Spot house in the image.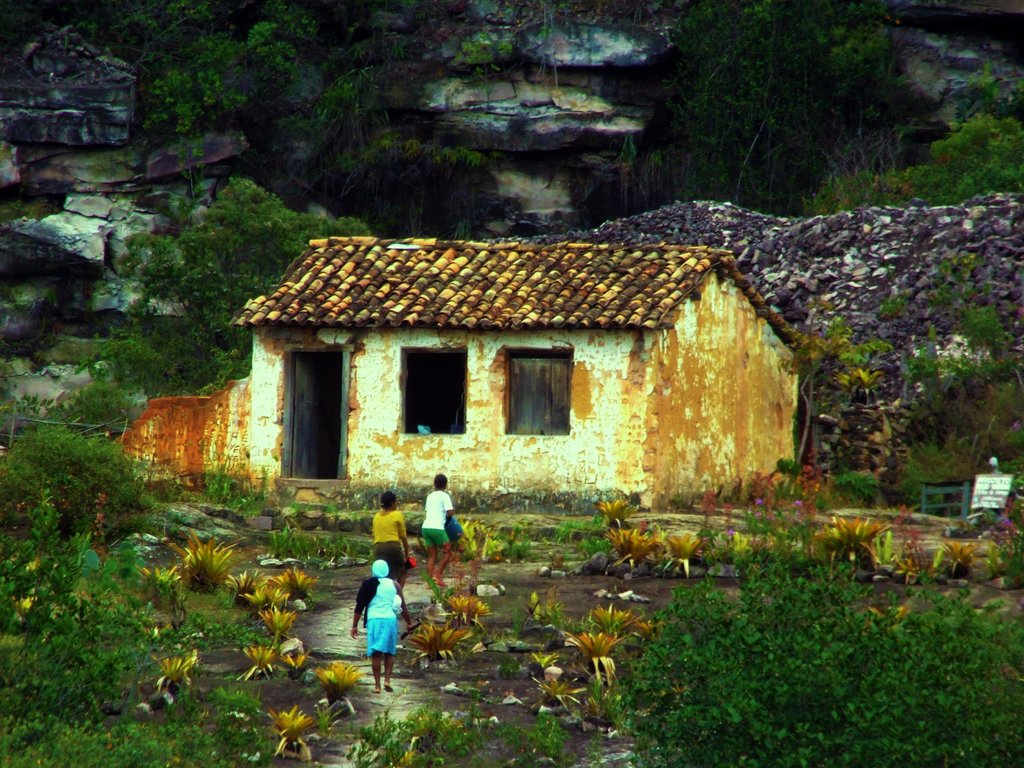
house found at select_region(116, 237, 799, 491).
